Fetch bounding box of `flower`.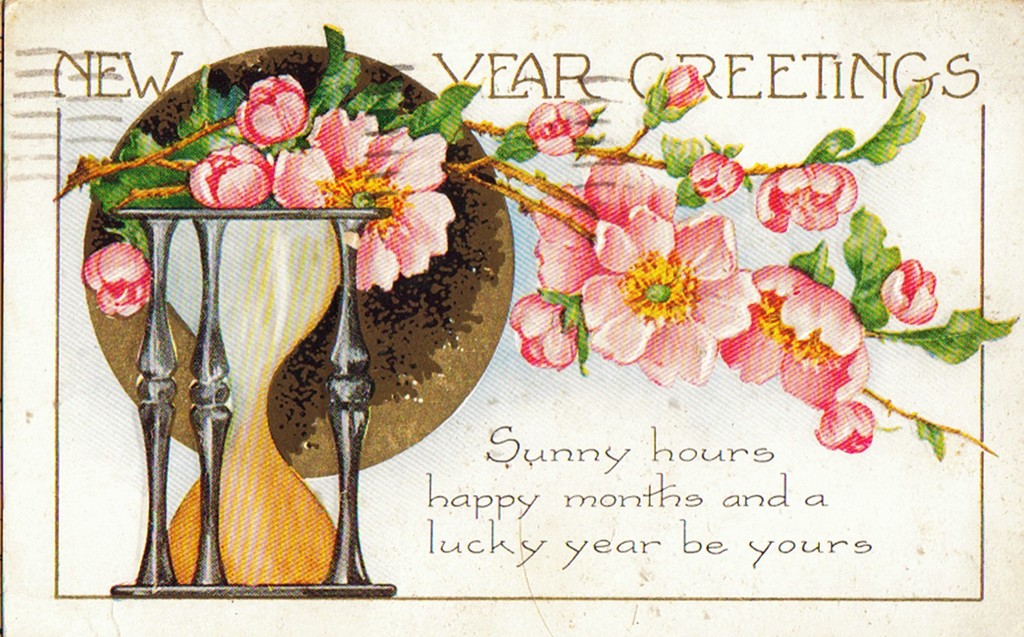
Bbox: bbox=(269, 106, 457, 292).
